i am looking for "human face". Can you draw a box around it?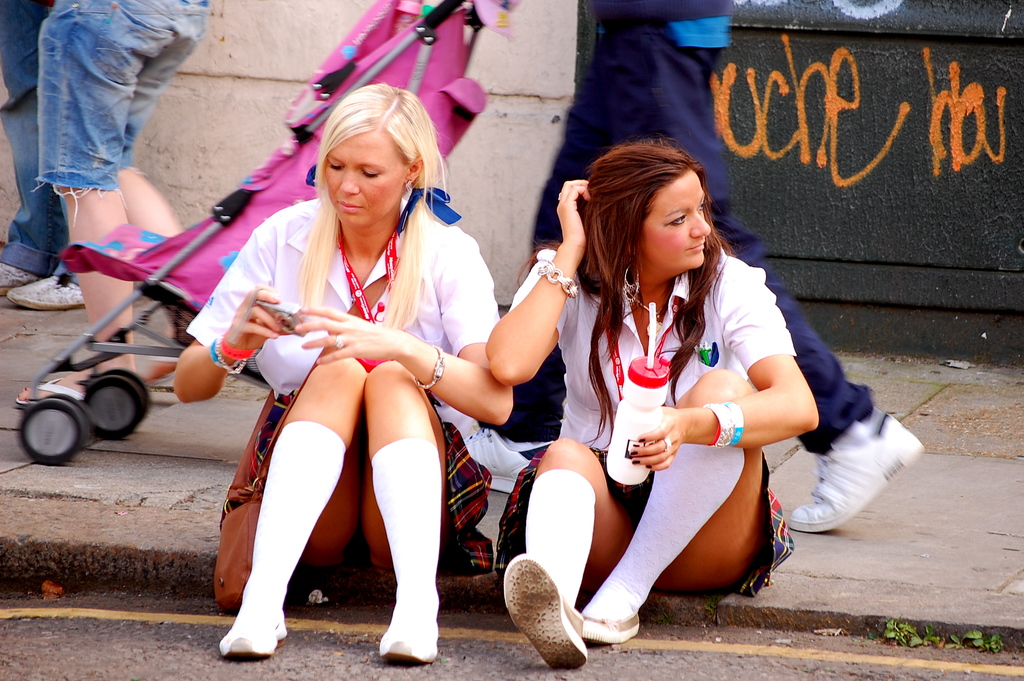
Sure, the bounding box is left=312, top=129, right=408, bottom=236.
